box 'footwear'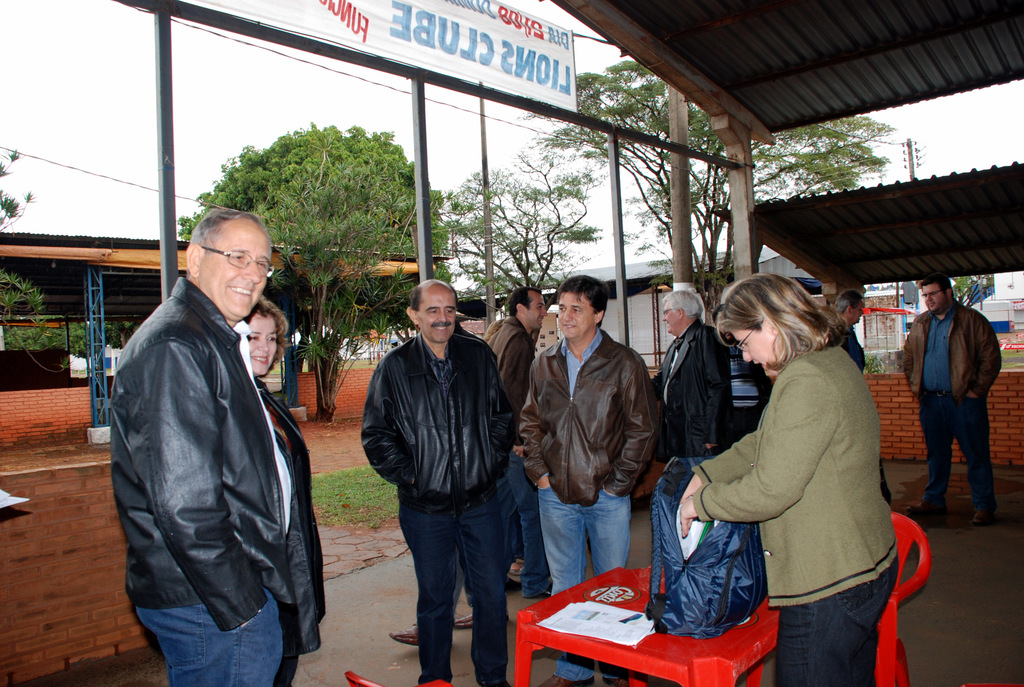
bbox=(907, 498, 949, 512)
